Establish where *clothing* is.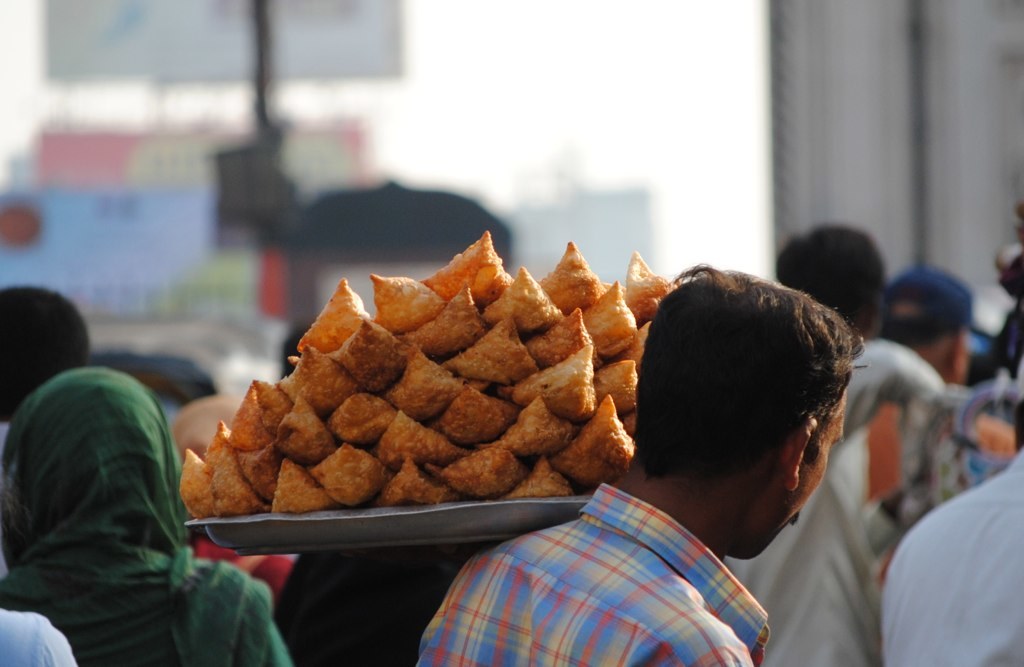
Established at [x1=0, y1=610, x2=79, y2=666].
